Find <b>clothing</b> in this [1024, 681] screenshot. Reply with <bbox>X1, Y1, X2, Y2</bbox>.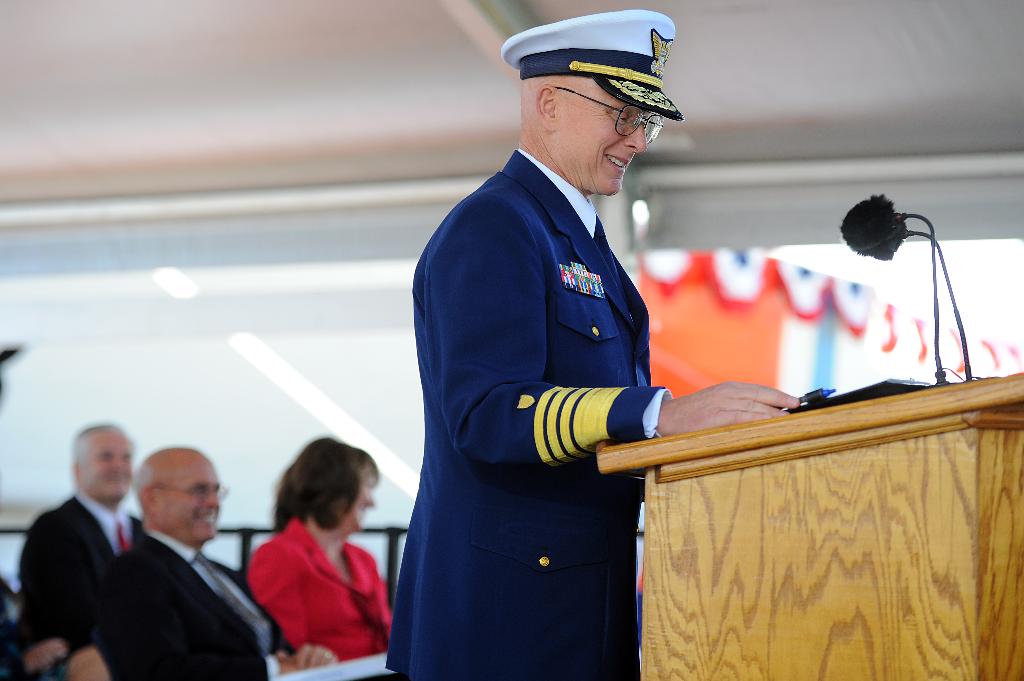
<bbox>18, 493, 141, 629</bbox>.
